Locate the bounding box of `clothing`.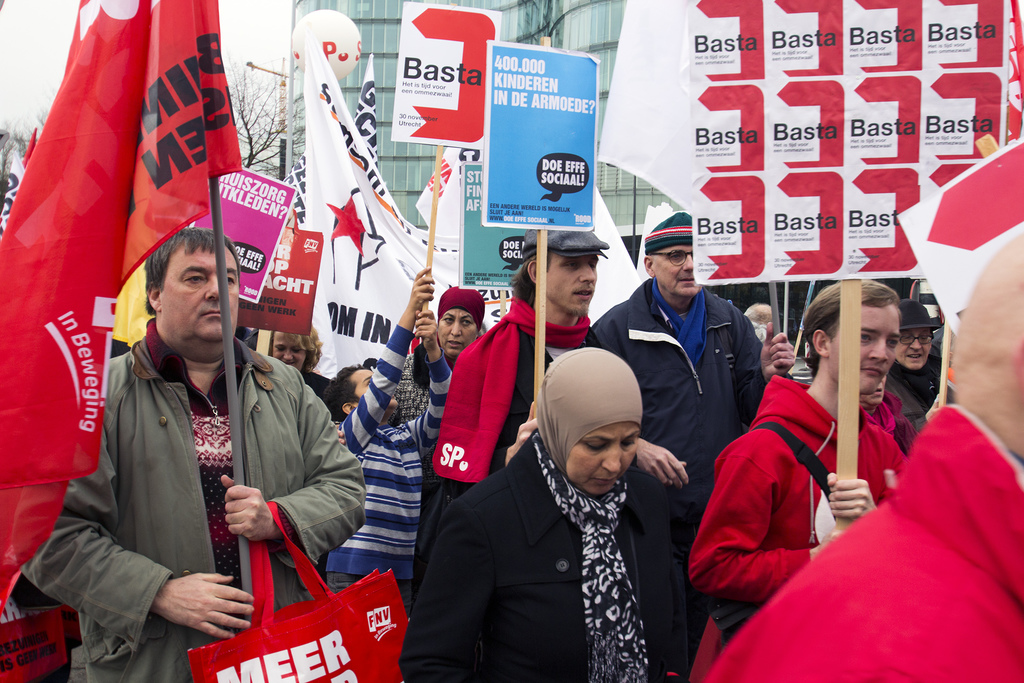
Bounding box: <box>889,362,952,431</box>.
